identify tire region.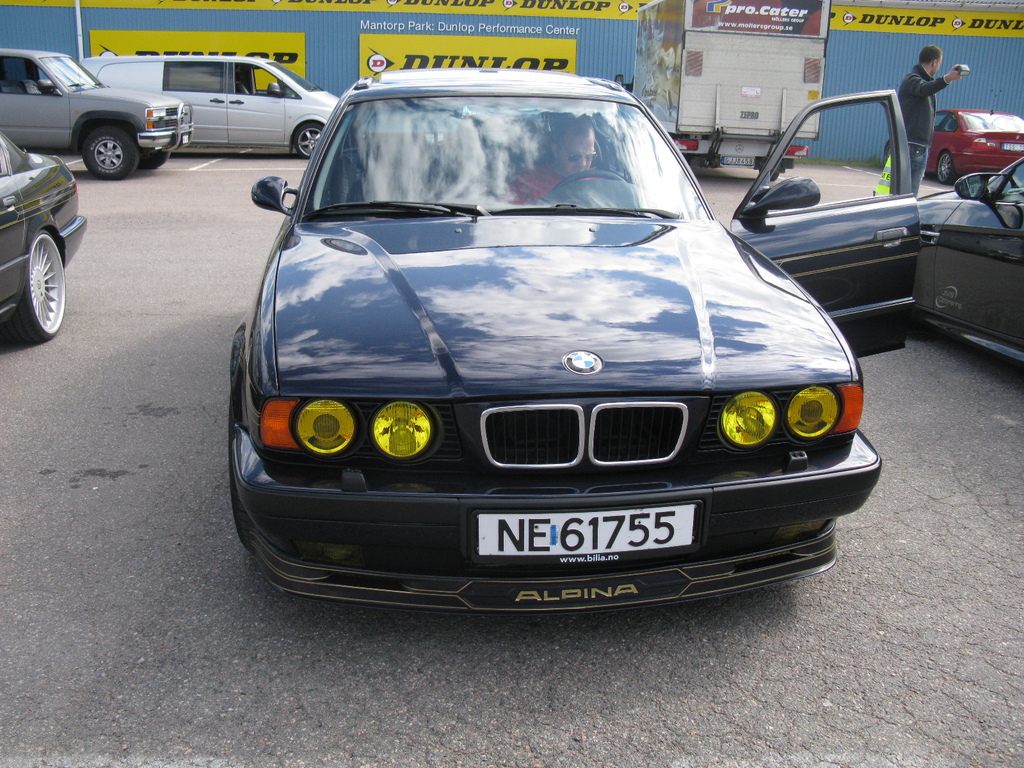
Region: x1=884, y1=146, x2=891, y2=166.
